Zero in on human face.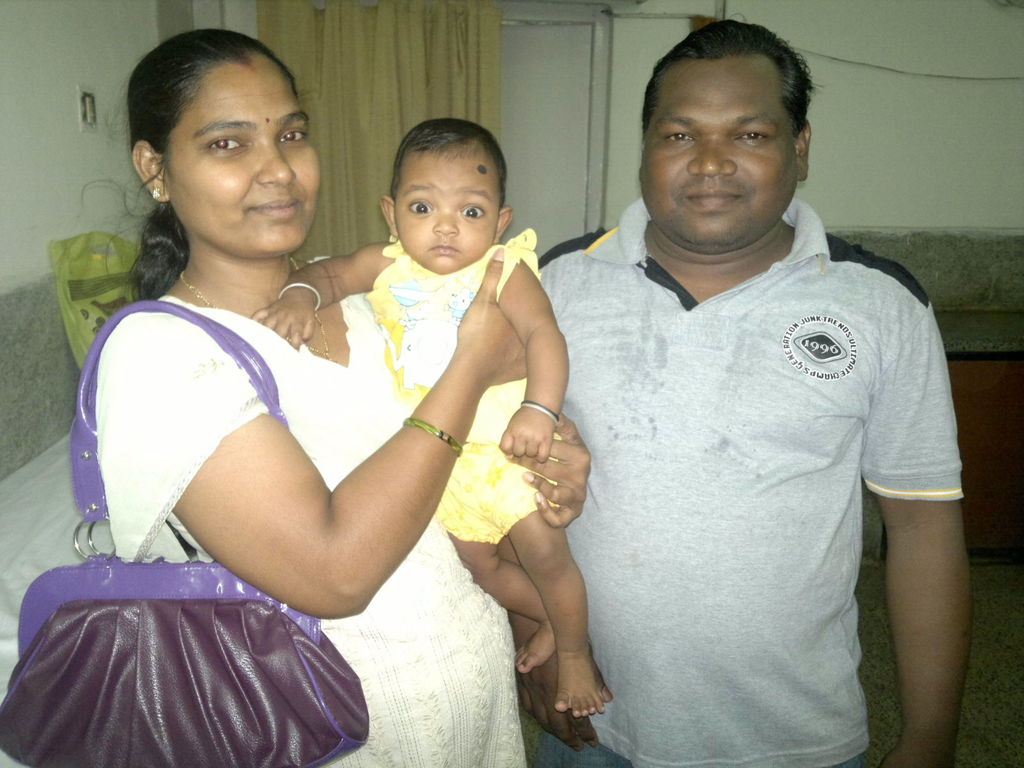
Zeroed in: left=164, top=51, right=321, bottom=254.
